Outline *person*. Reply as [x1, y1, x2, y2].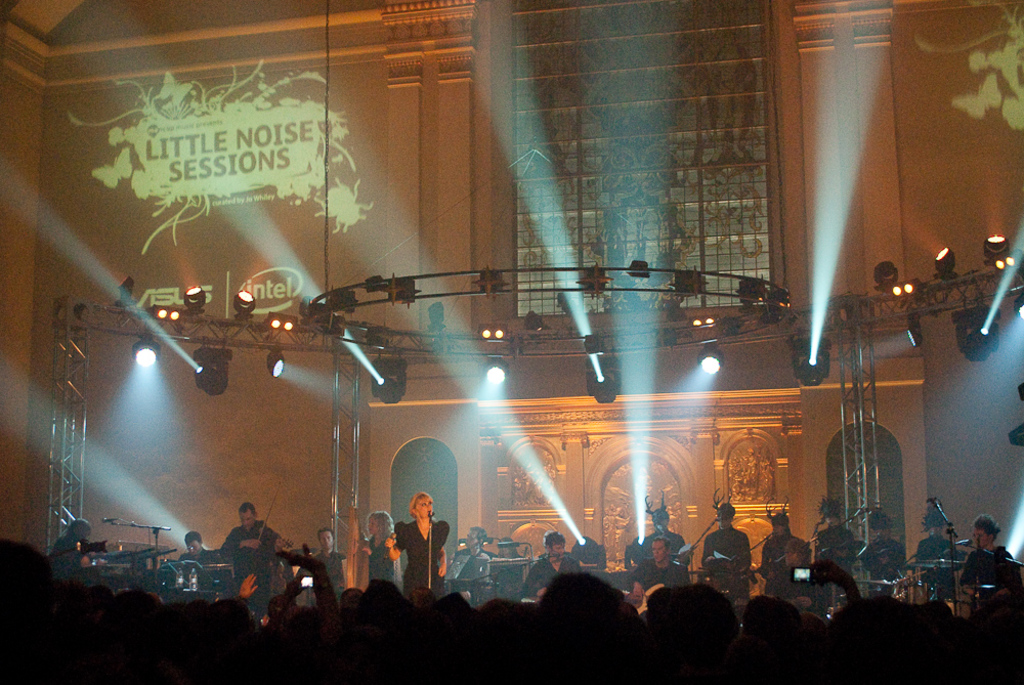
[862, 512, 904, 596].
